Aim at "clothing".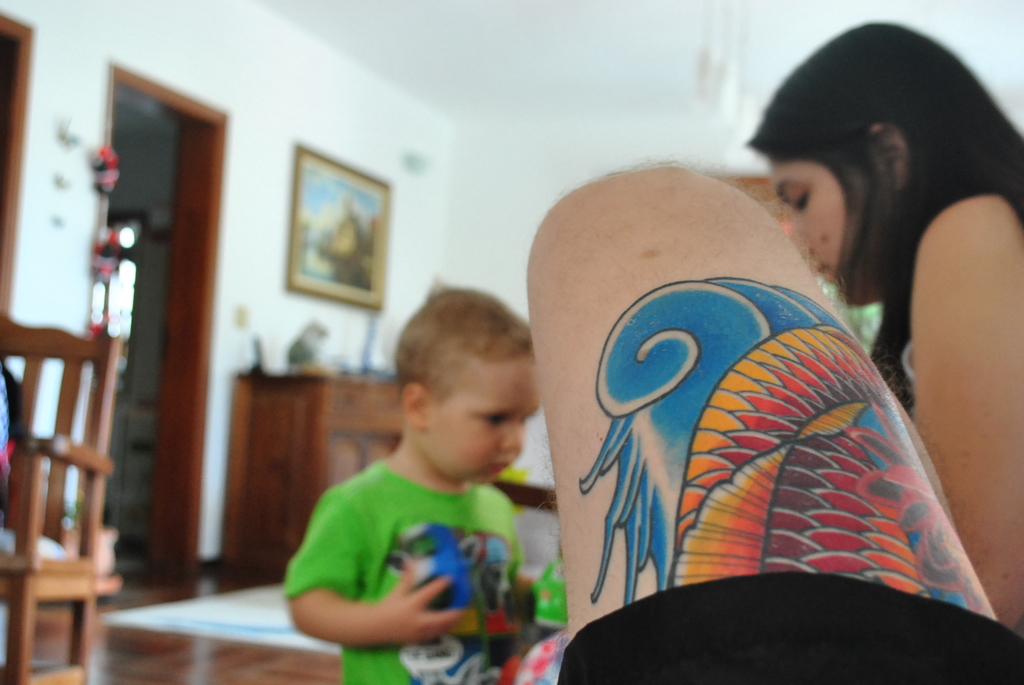
Aimed at (273,387,561,677).
